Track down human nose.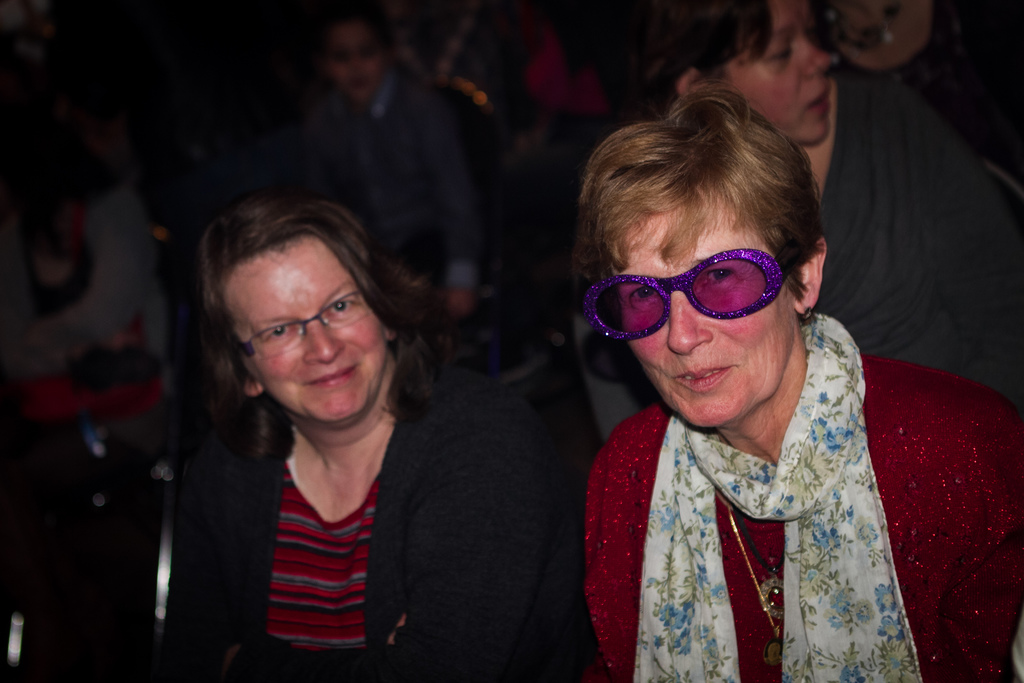
Tracked to bbox=(668, 288, 709, 357).
